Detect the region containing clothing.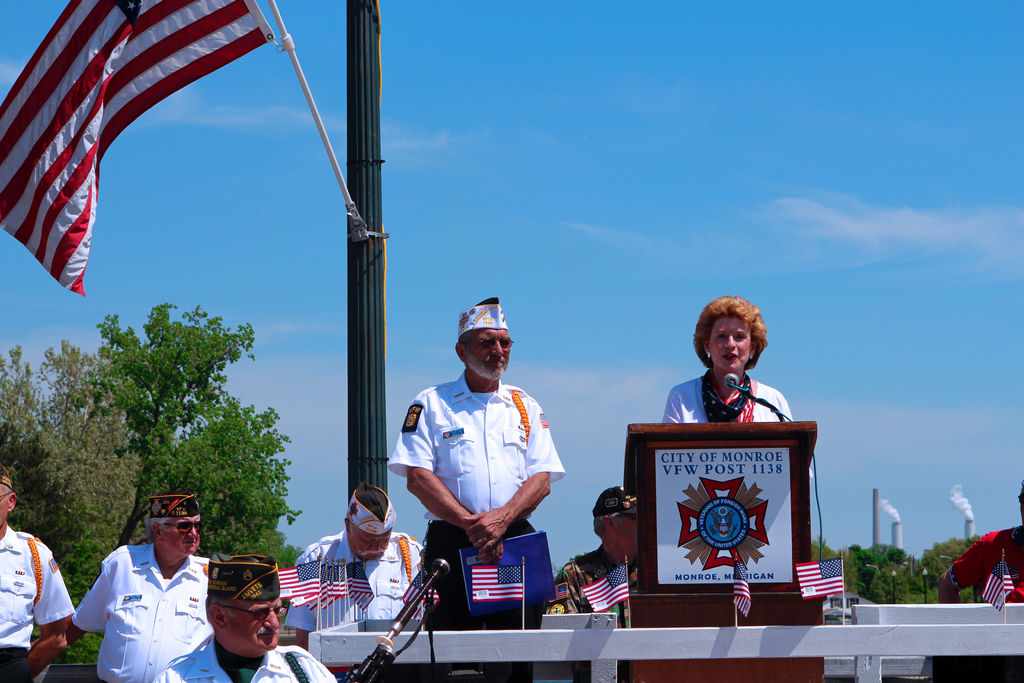
950, 525, 1023, 682.
